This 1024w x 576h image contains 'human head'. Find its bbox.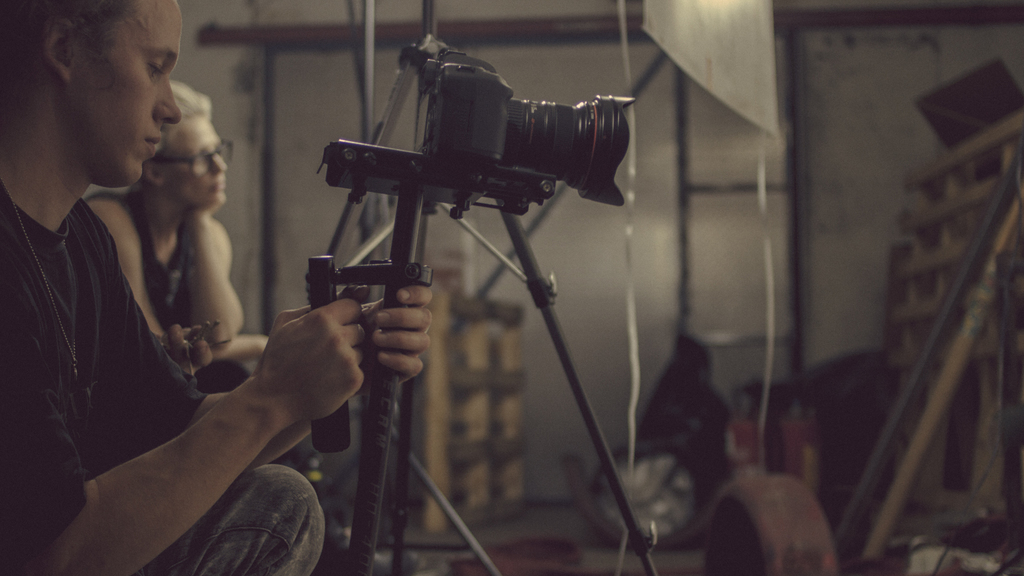
<box>137,79,231,216</box>.
